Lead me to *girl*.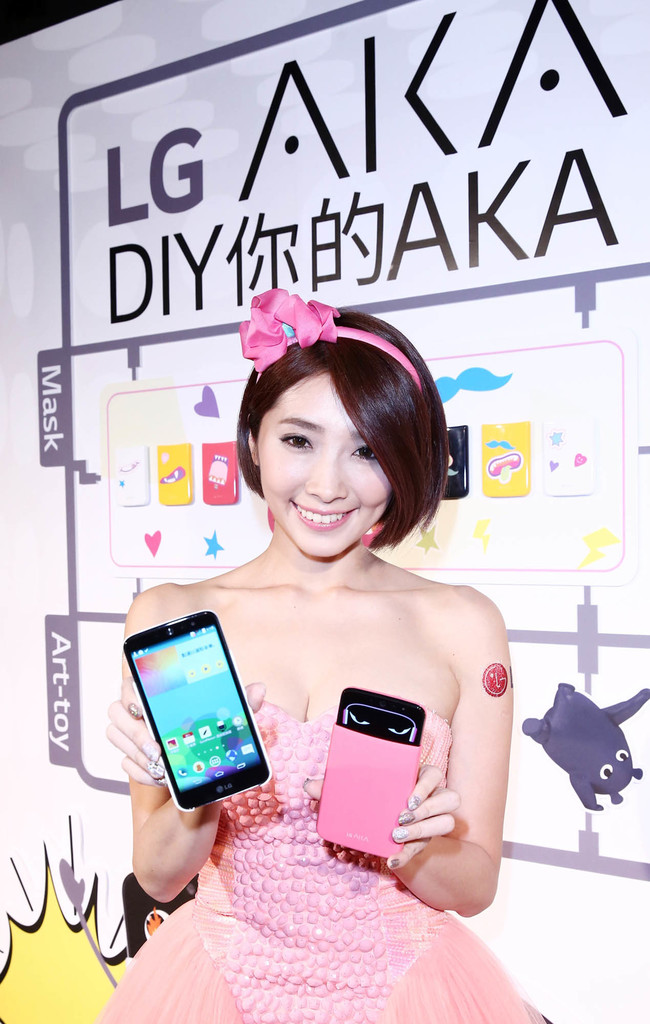
Lead to left=105, top=311, right=545, bottom=1021.
